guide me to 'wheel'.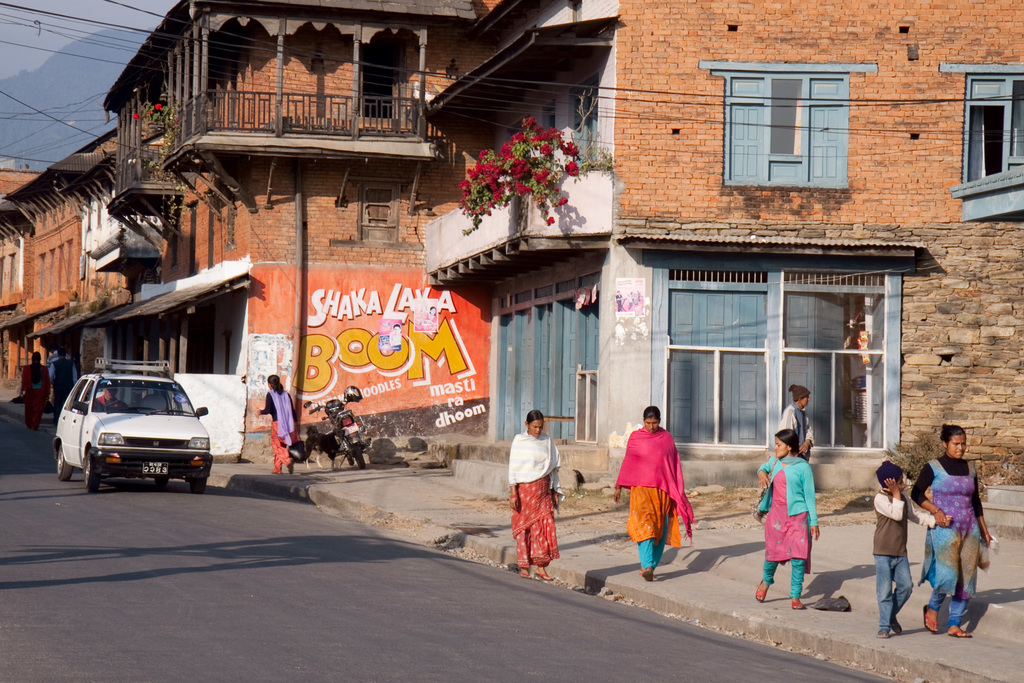
Guidance: select_region(56, 444, 72, 481).
